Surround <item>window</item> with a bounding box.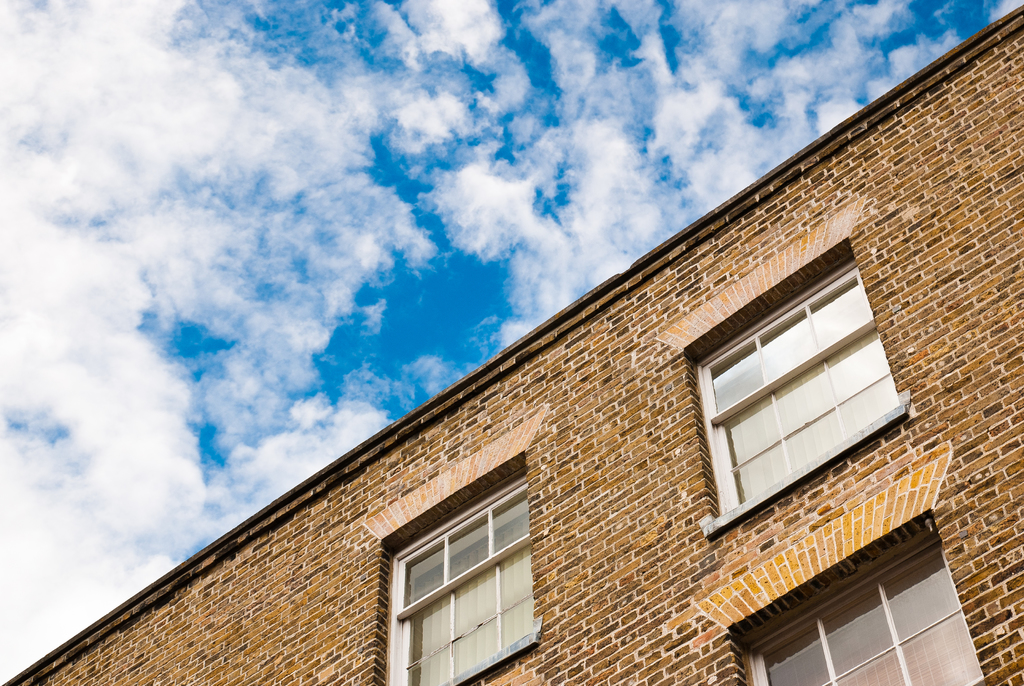
383,463,554,685.
